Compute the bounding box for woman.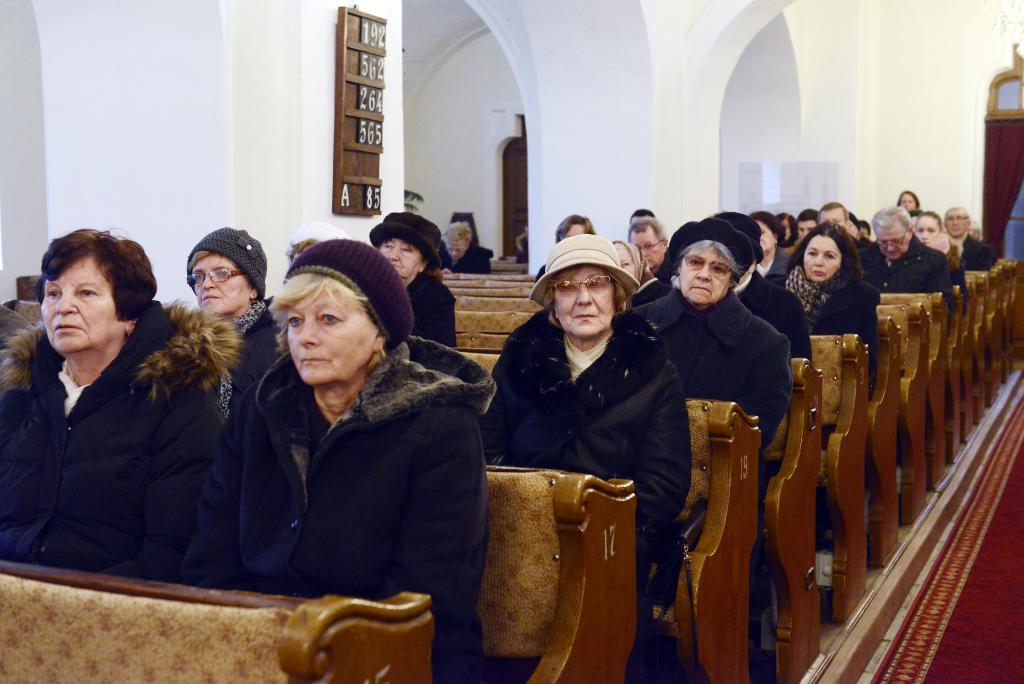
box=[913, 210, 963, 280].
